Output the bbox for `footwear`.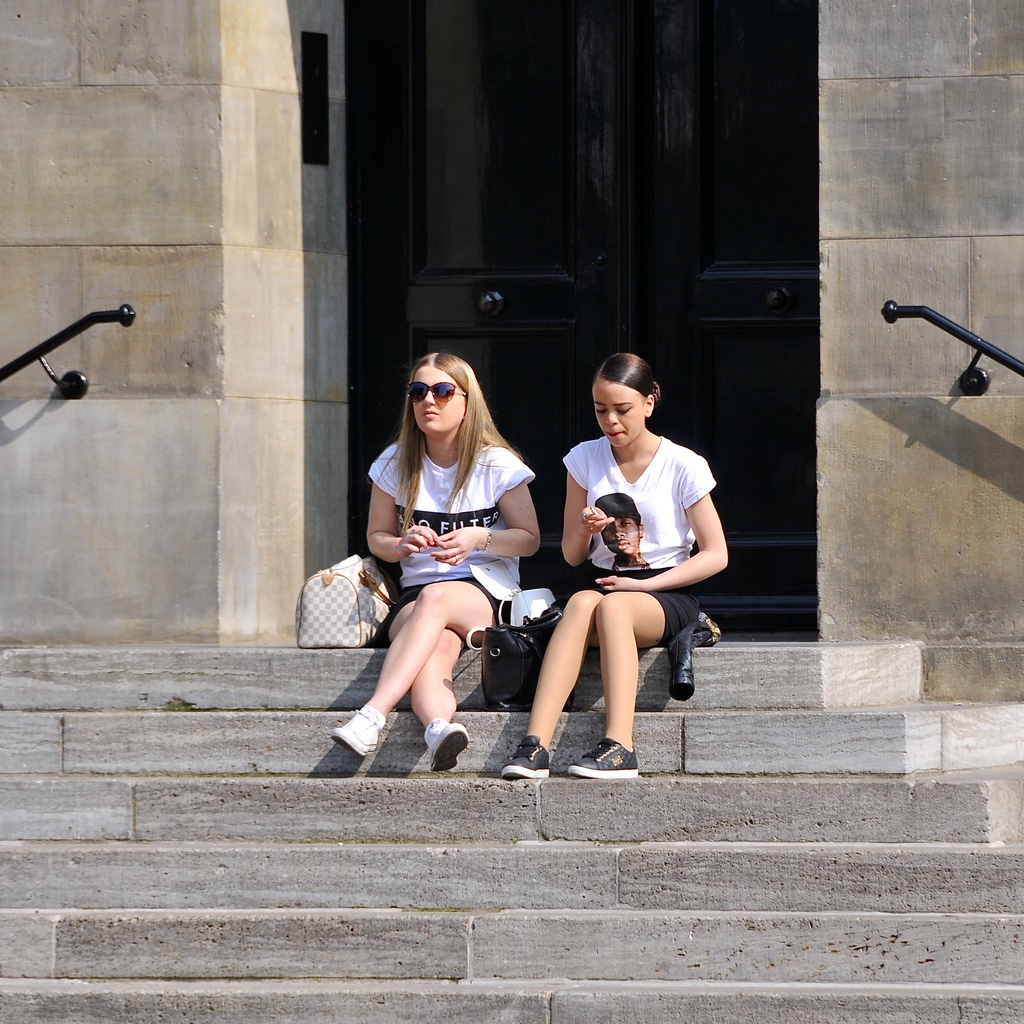
region(336, 704, 385, 755).
